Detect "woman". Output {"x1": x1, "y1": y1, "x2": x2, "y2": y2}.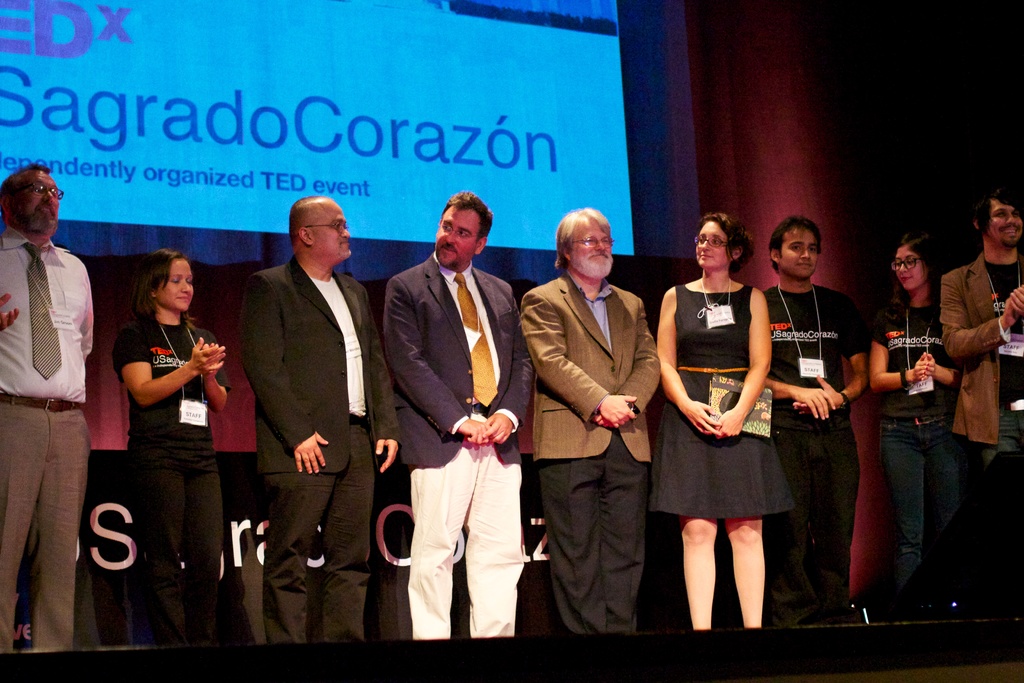
{"x1": 871, "y1": 229, "x2": 952, "y2": 620}.
